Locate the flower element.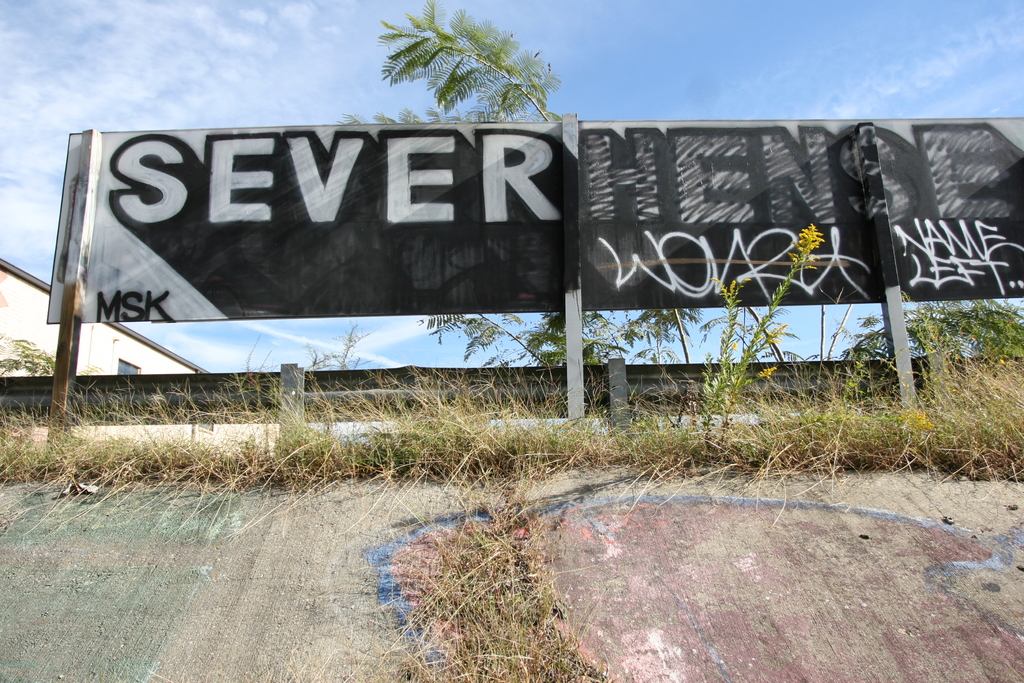
Element bbox: [left=767, top=323, right=785, bottom=344].
